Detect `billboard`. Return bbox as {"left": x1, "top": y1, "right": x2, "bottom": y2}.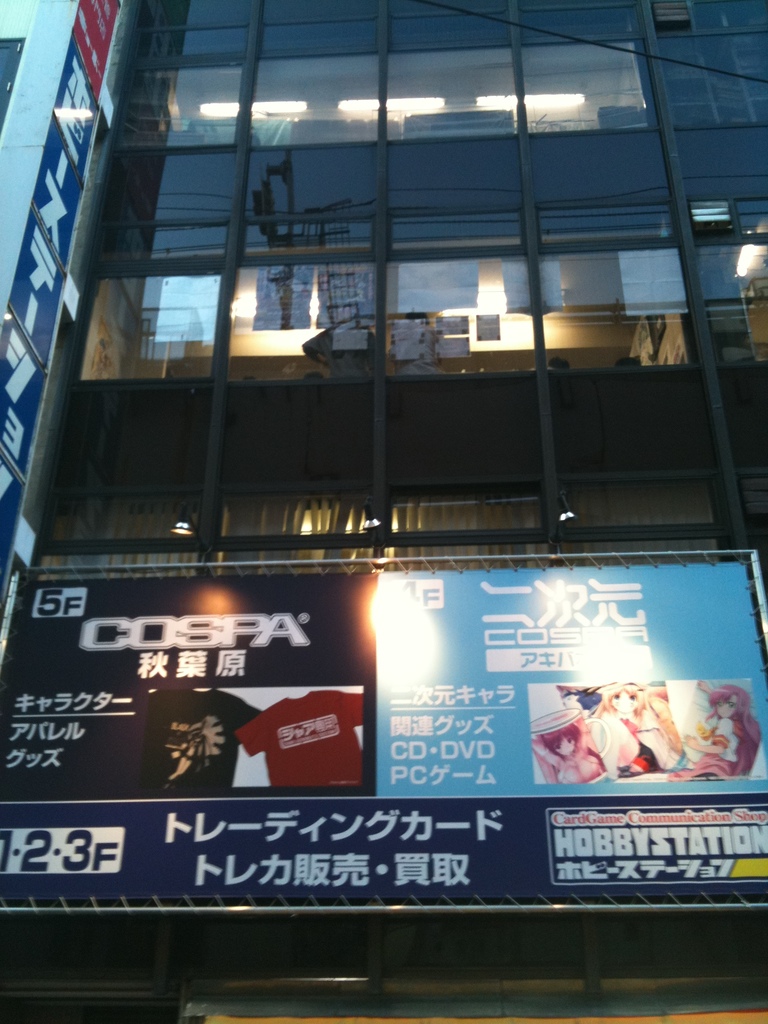
{"left": 24, "top": 540, "right": 712, "bottom": 962}.
